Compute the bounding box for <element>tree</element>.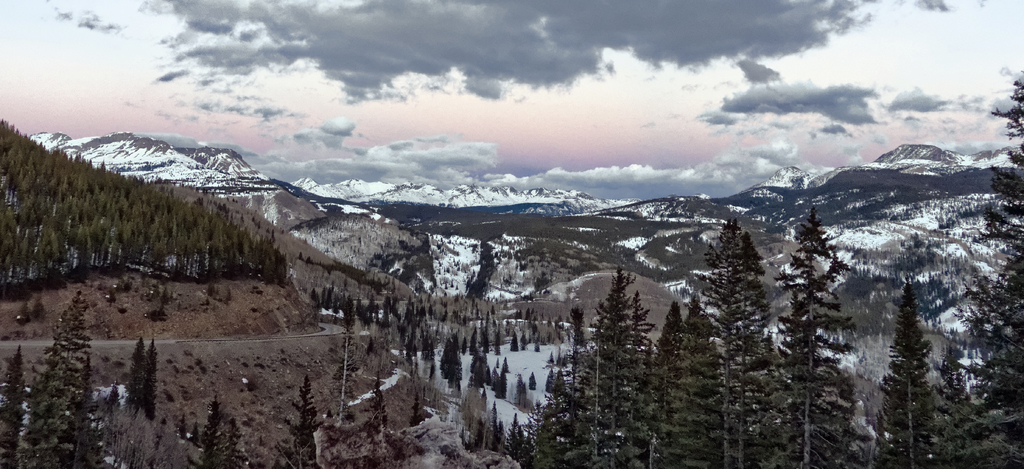
x1=355 y1=248 x2=358 y2=255.
